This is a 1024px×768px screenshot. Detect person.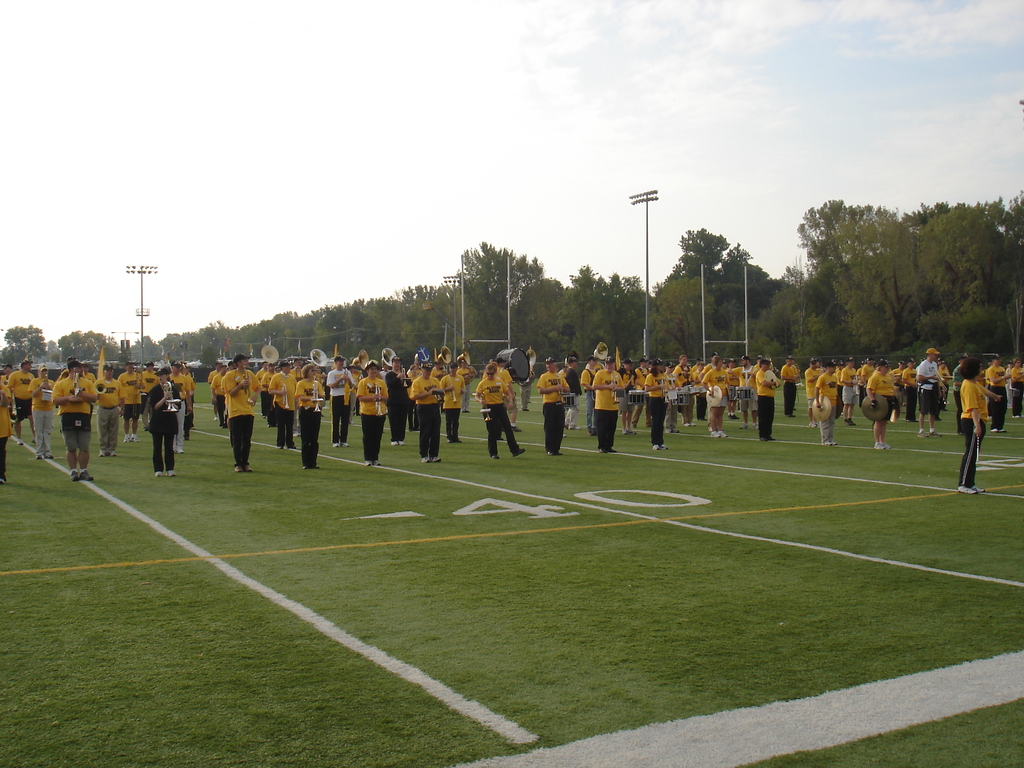
box=[410, 364, 445, 464].
